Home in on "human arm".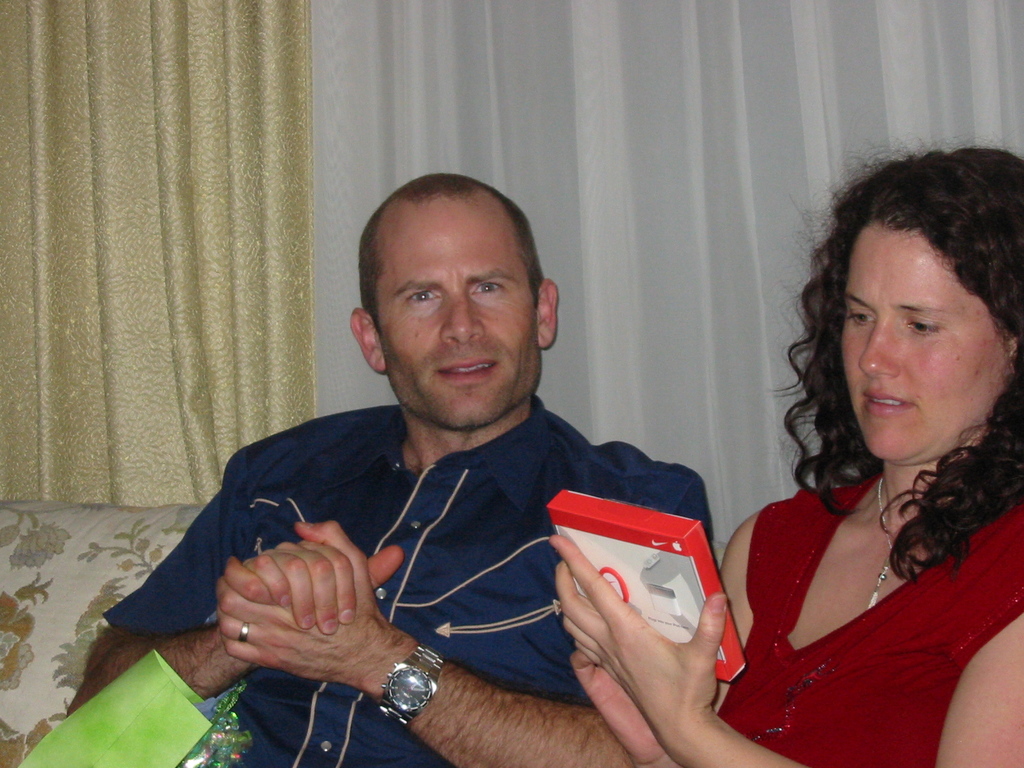
Homed in at <region>547, 537, 1023, 765</region>.
